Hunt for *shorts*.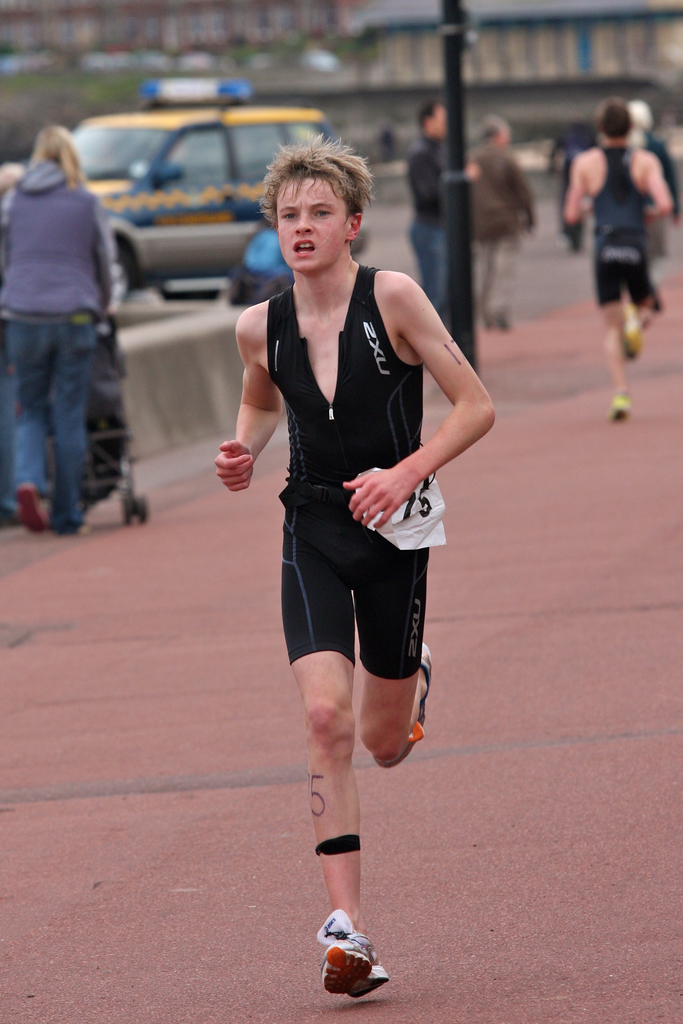
Hunted down at [x1=598, y1=245, x2=668, y2=307].
